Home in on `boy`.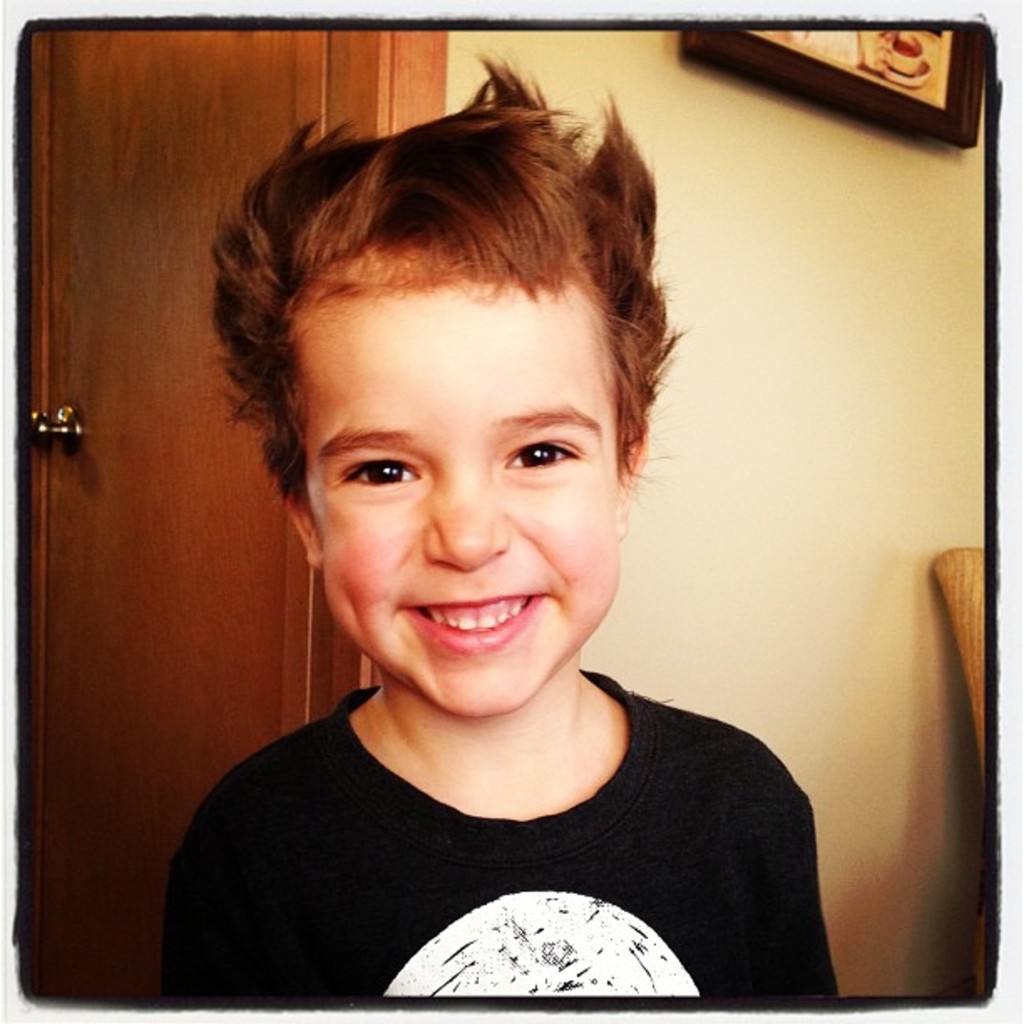
Homed in at BBox(159, 50, 845, 1022).
